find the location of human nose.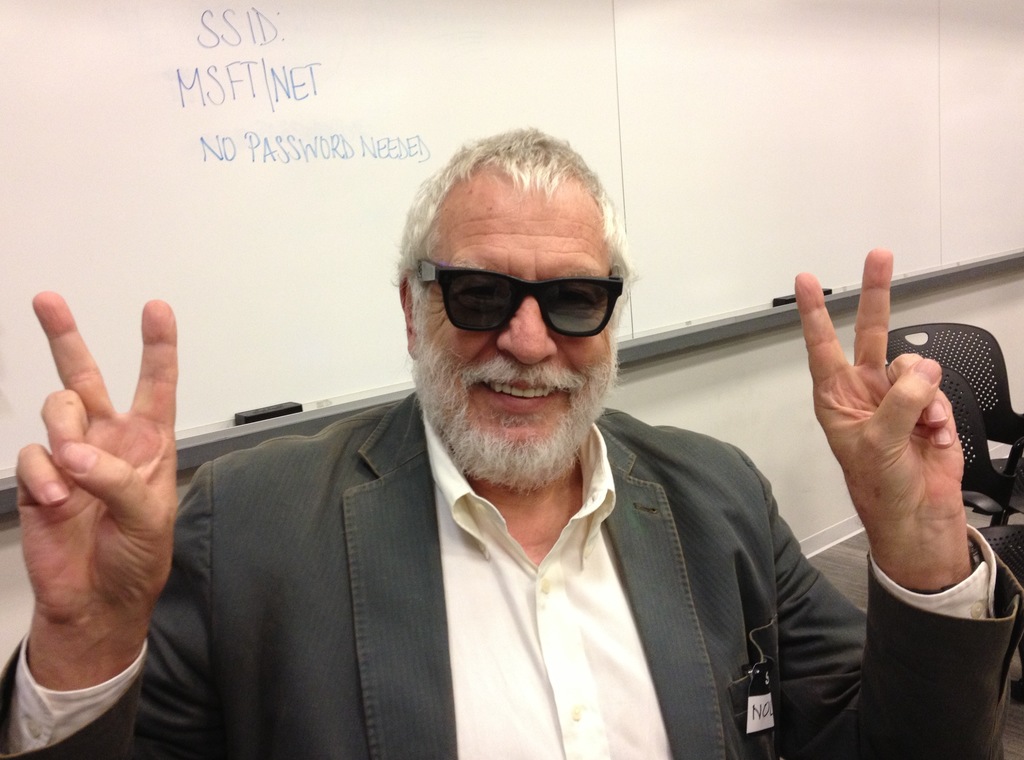
Location: 494,284,556,366.
